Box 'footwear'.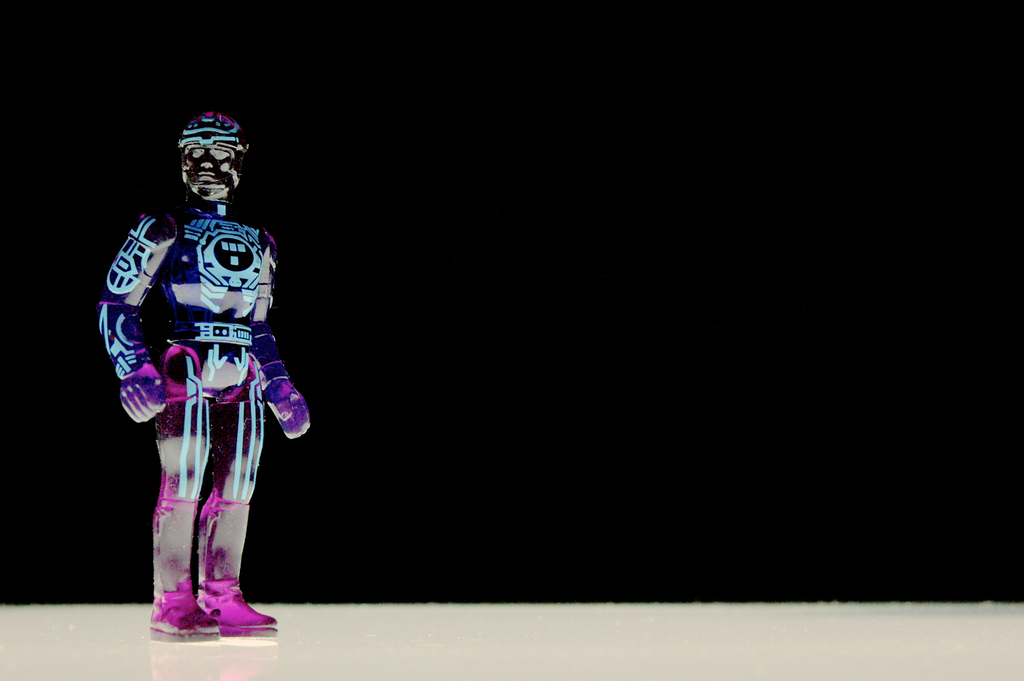
(202,573,284,643).
